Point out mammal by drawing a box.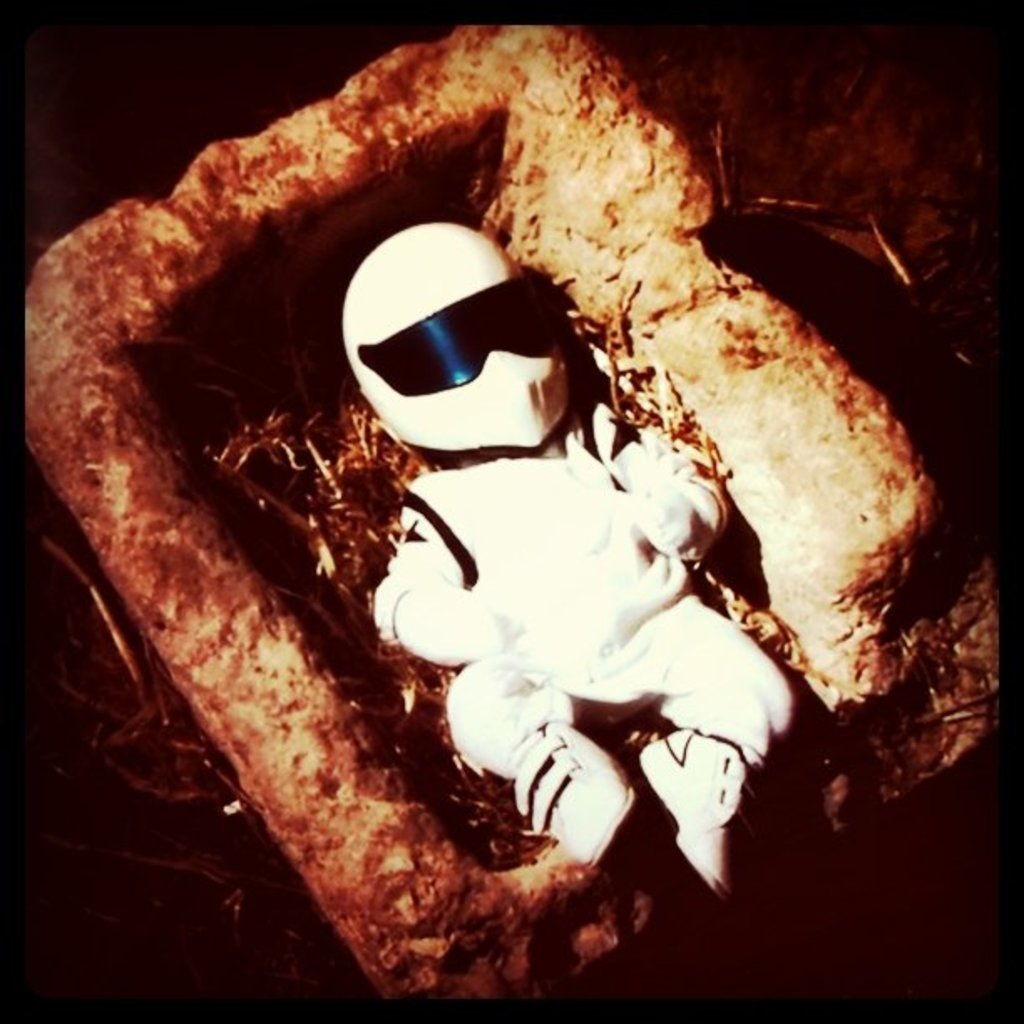
368 219 785 892.
